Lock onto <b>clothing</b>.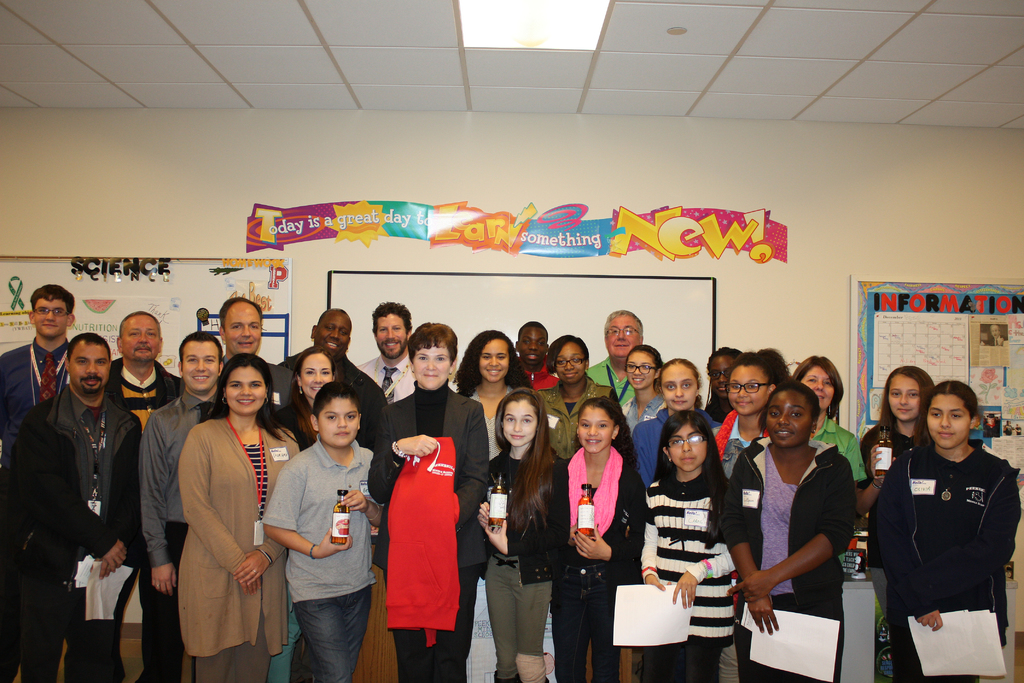
Locked: select_region(536, 383, 614, 450).
